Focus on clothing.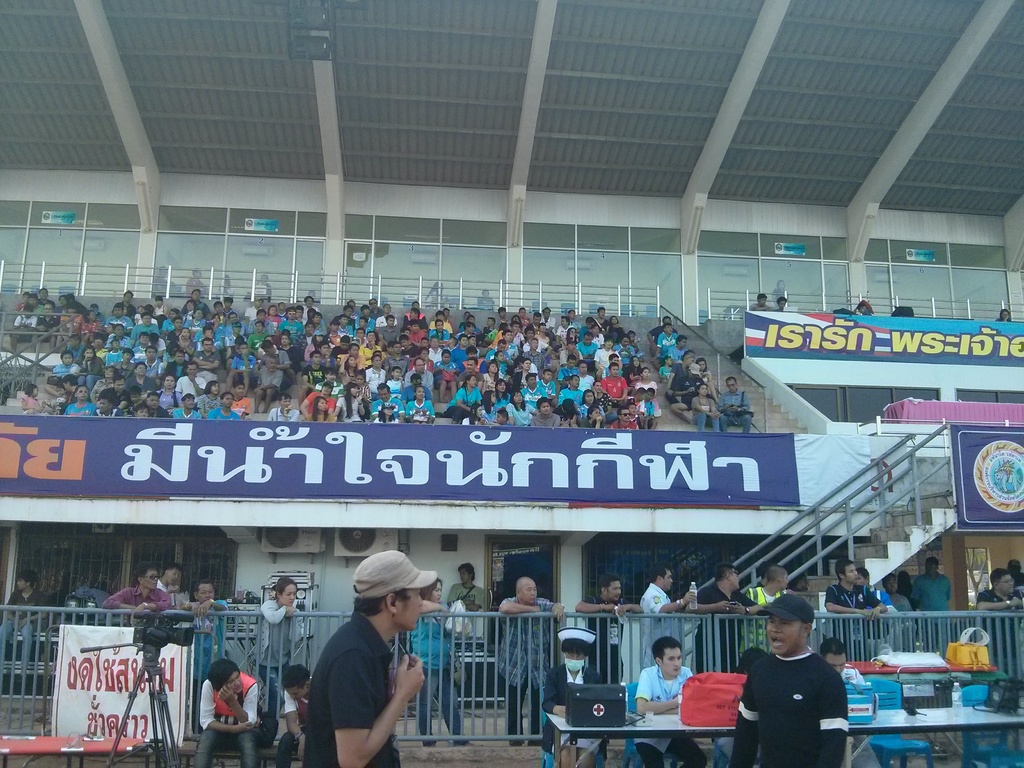
Focused at bbox(911, 572, 954, 644).
